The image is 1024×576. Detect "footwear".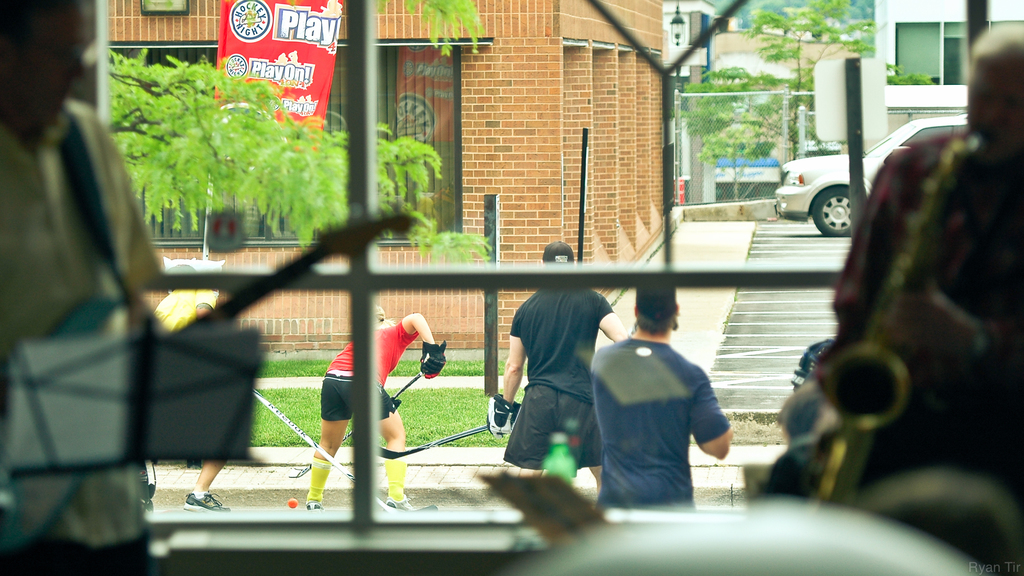
Detection: locate(388, 501, 414, 512).
